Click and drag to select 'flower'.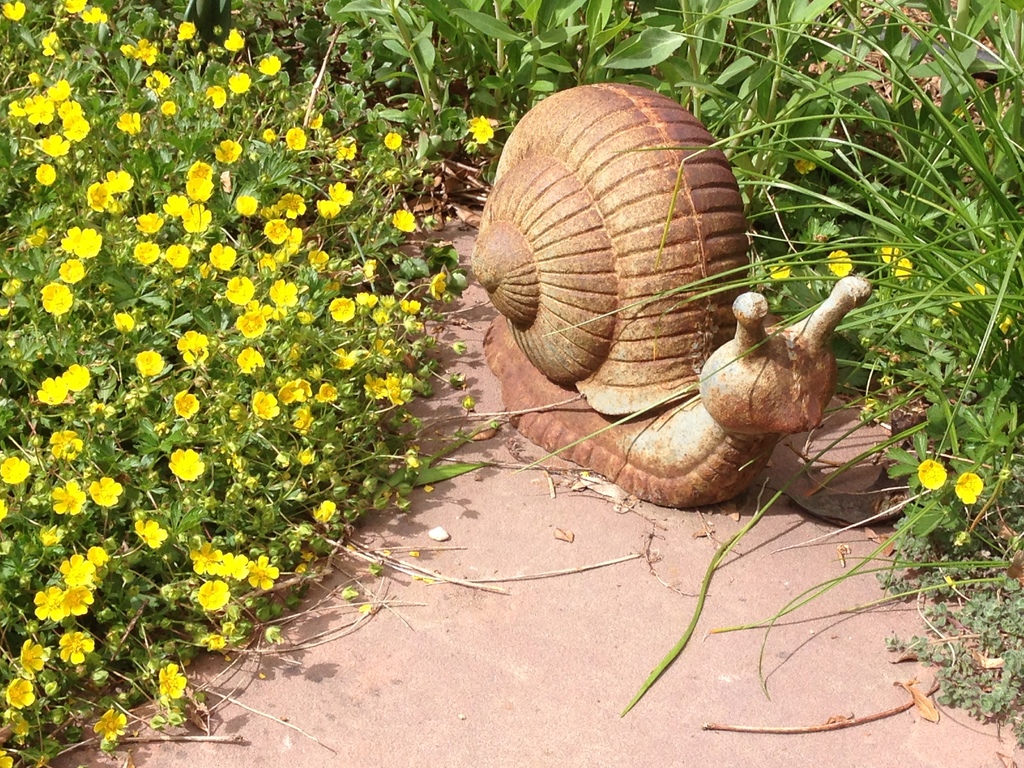
Selection: (951,474,983,503).
